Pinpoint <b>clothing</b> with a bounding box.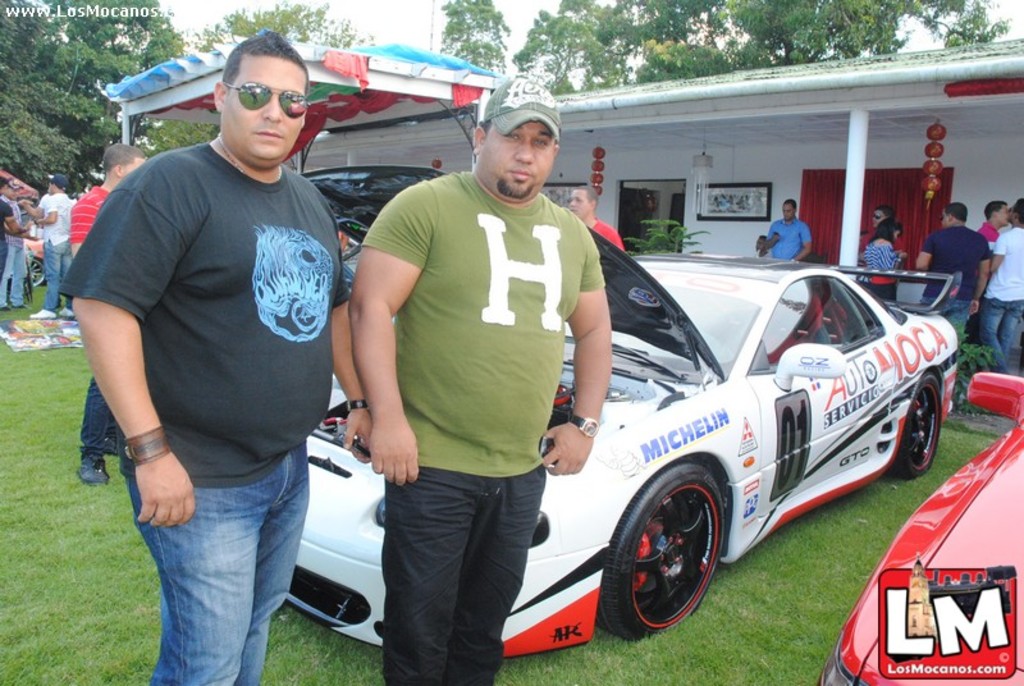
(980, 224, 1023, 374).
